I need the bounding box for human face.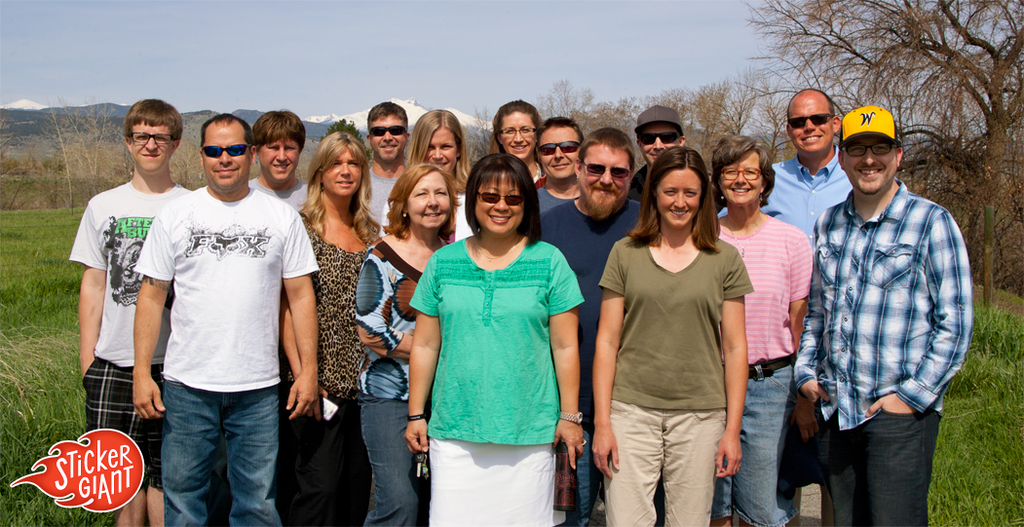
Here it is: 420/124/461/178.
